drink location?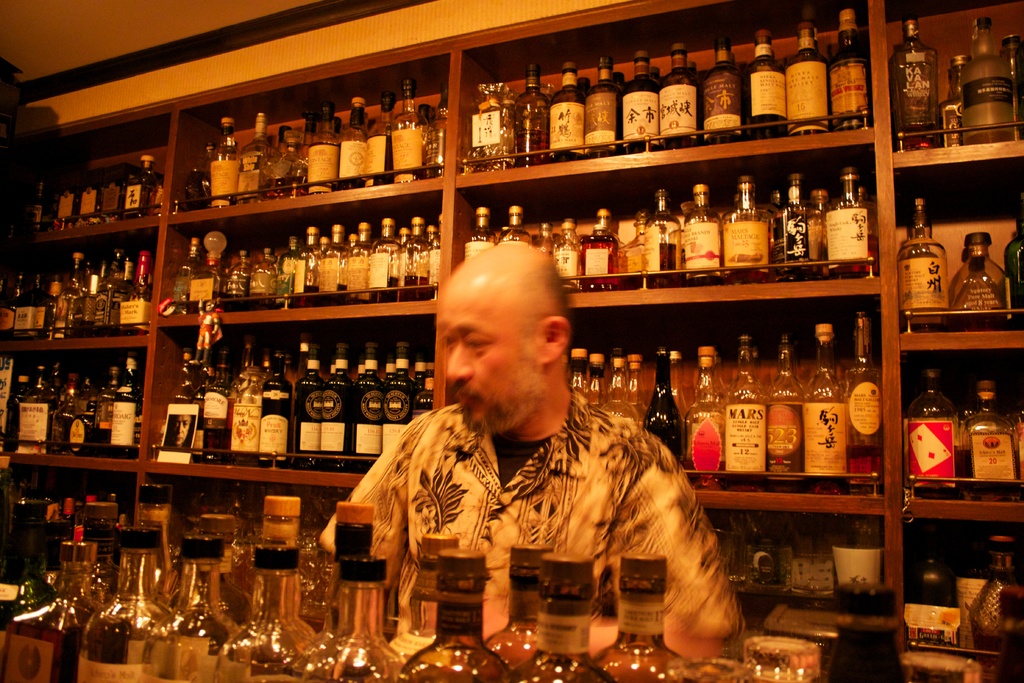
(957,375,1018,500)
